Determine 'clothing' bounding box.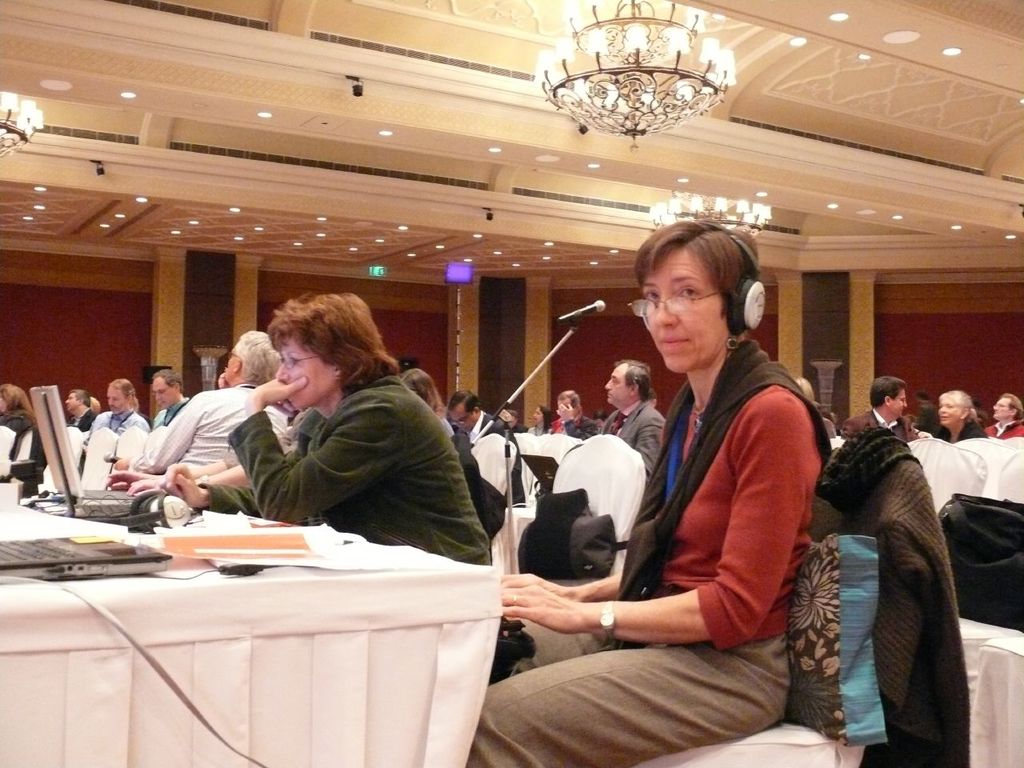
Determined: 806 425 967 767.
